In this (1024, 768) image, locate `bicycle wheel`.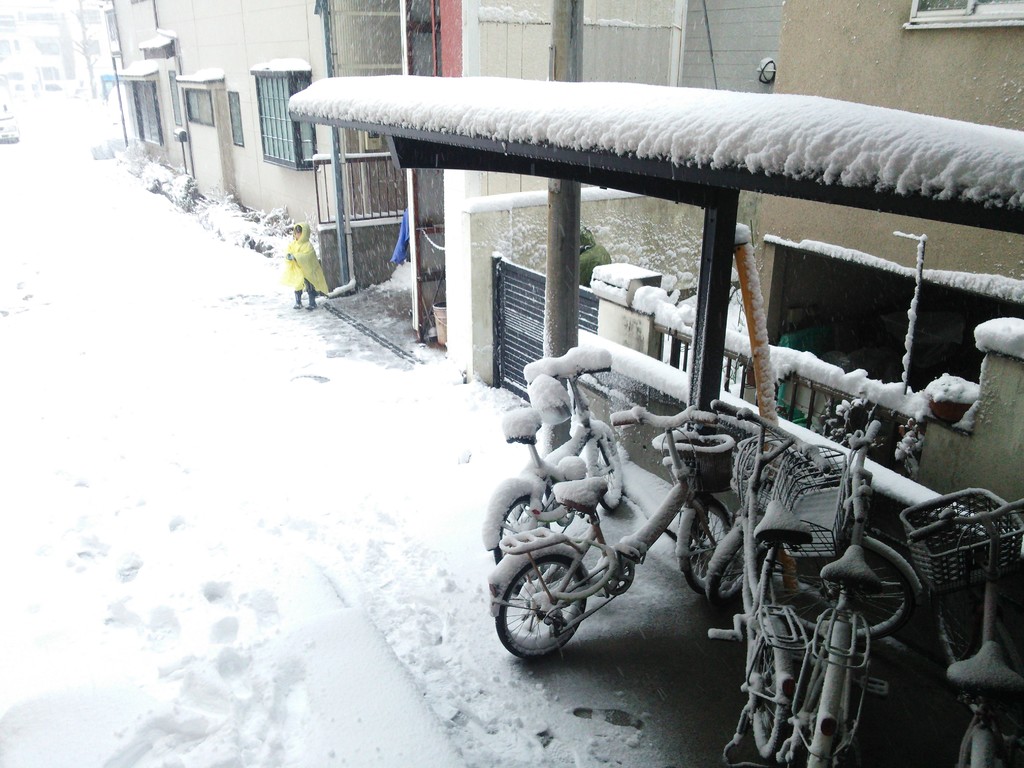
Bounding box: select_region(744, 618, 783, 765).
